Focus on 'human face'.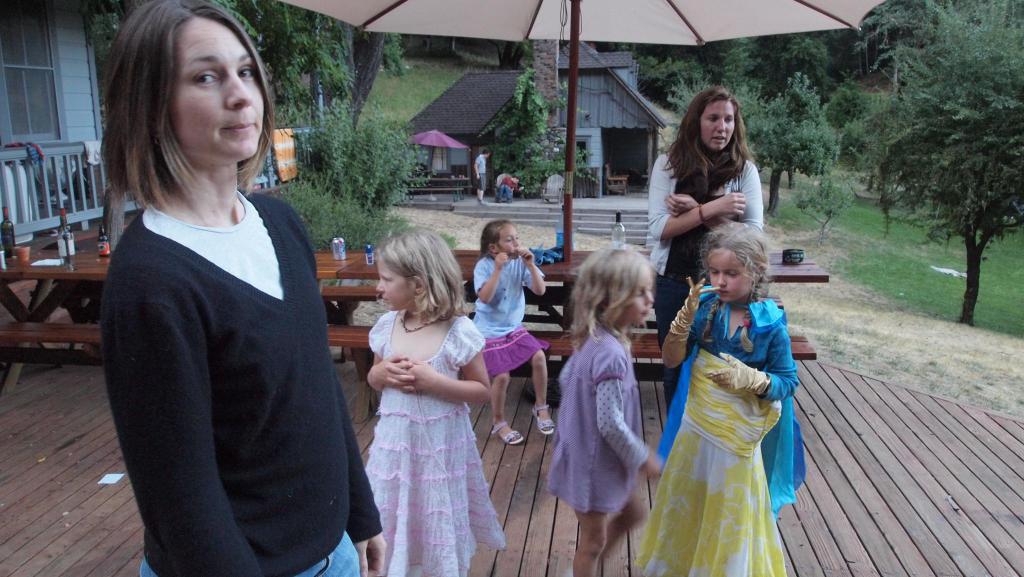
Focused at bbox=(498, 220, 519, 259).
